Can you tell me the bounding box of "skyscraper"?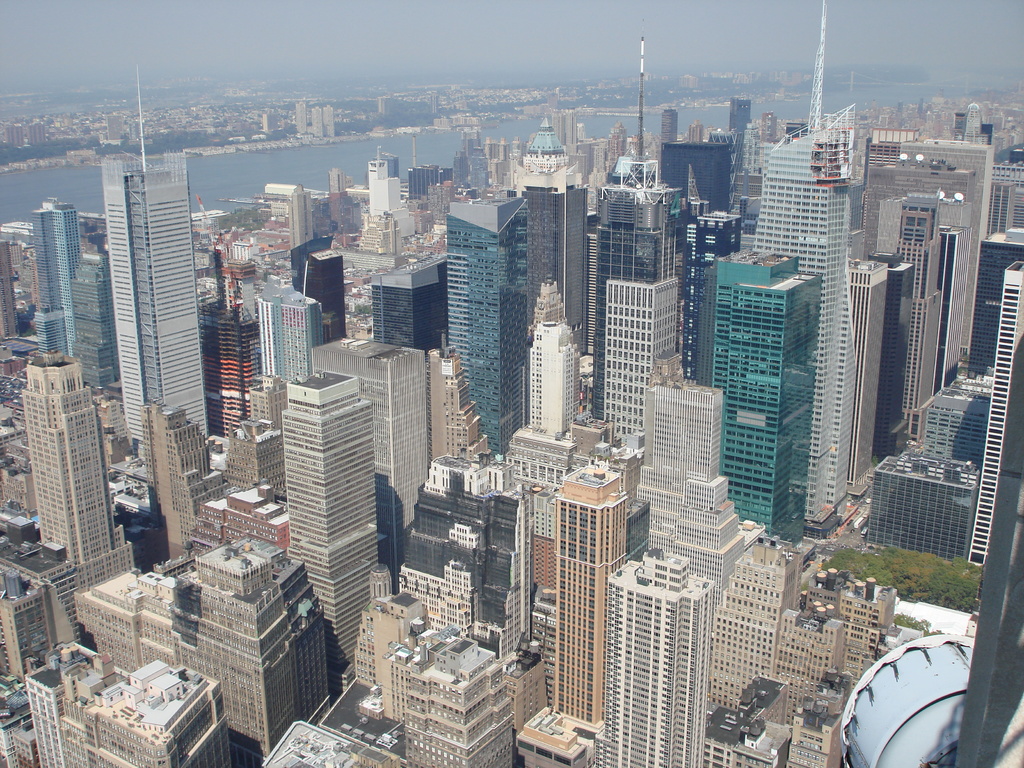
<region>449, 193, 525, 468</region>.
